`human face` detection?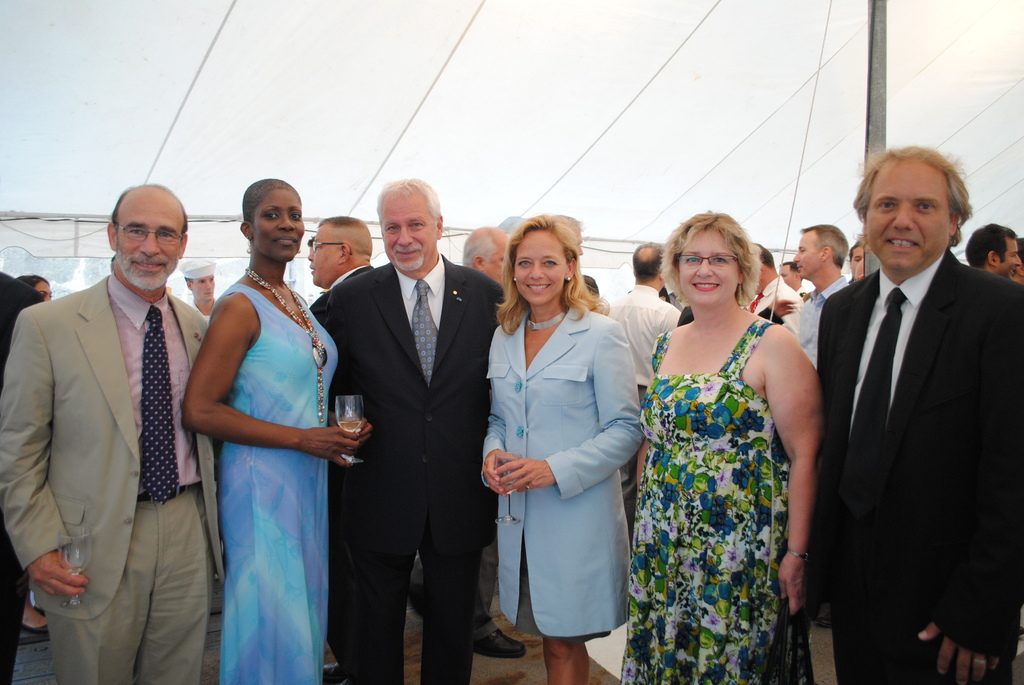
bbox(792, 230, 822, 274)
